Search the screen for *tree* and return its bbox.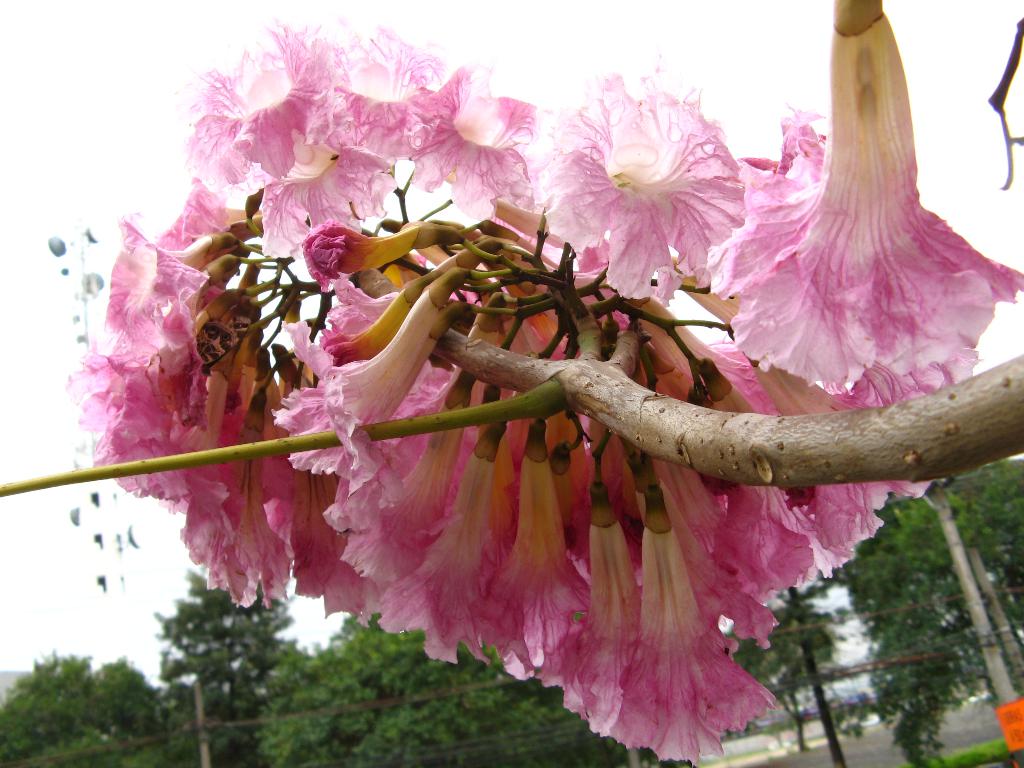
Found: bbox=[156, 559, 310, 766].
